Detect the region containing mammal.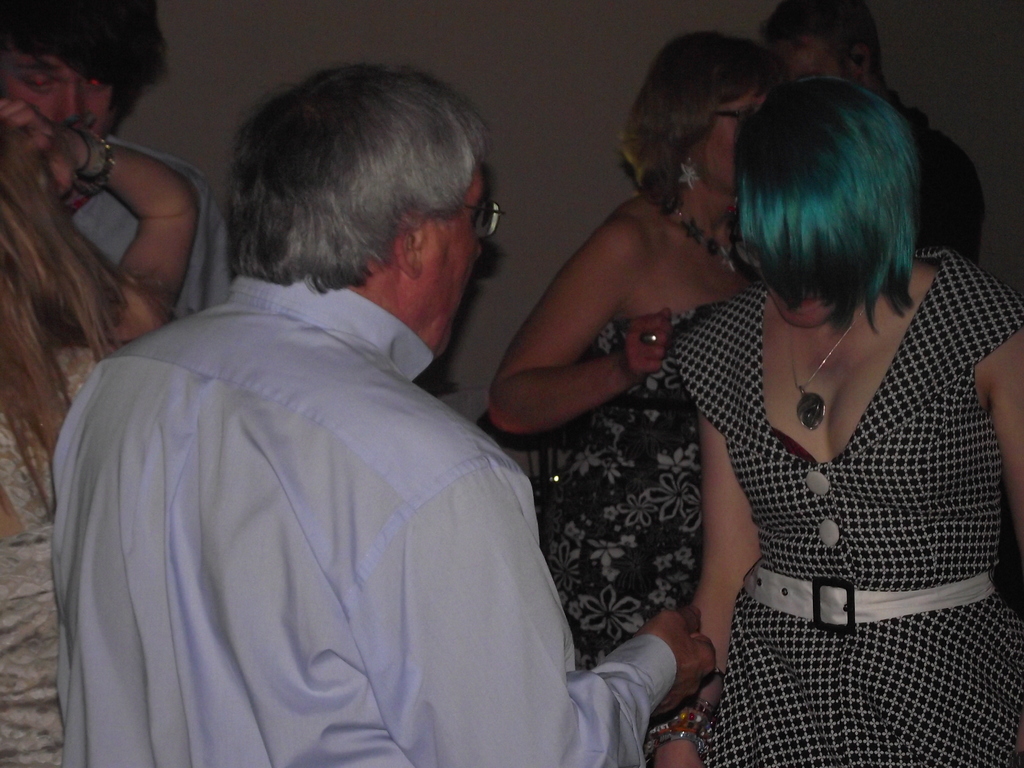
(left=488, top=29, right=780, bottom=764).
